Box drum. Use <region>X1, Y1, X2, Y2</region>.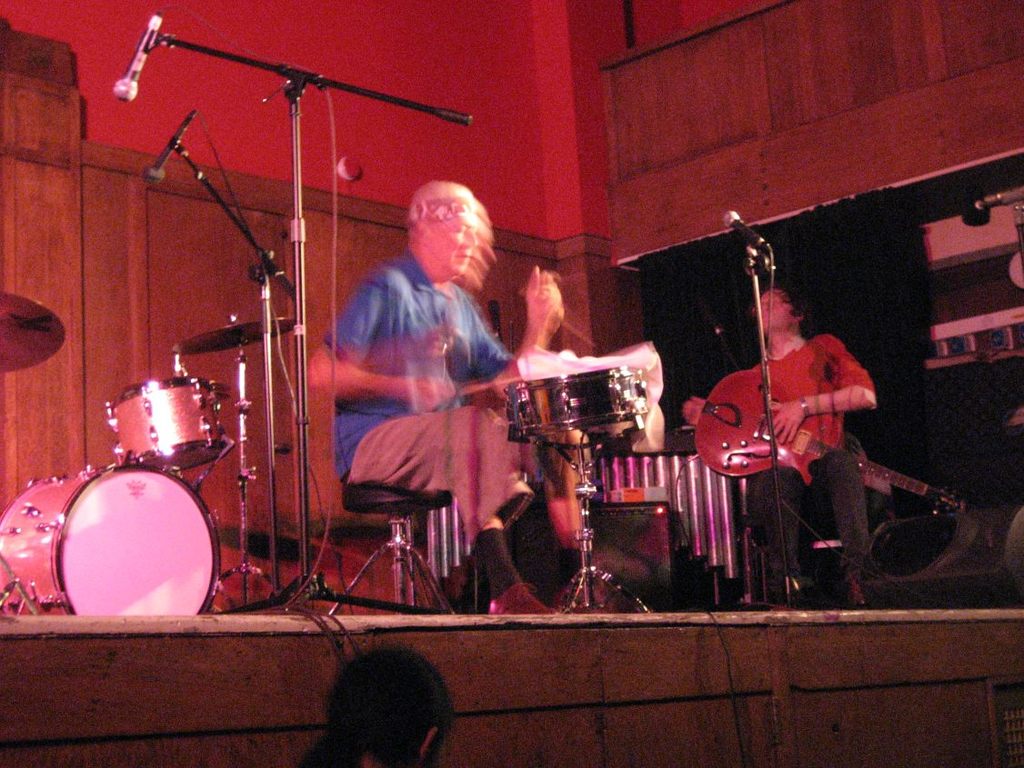
<region>507, 371, 648, 447</region>.
